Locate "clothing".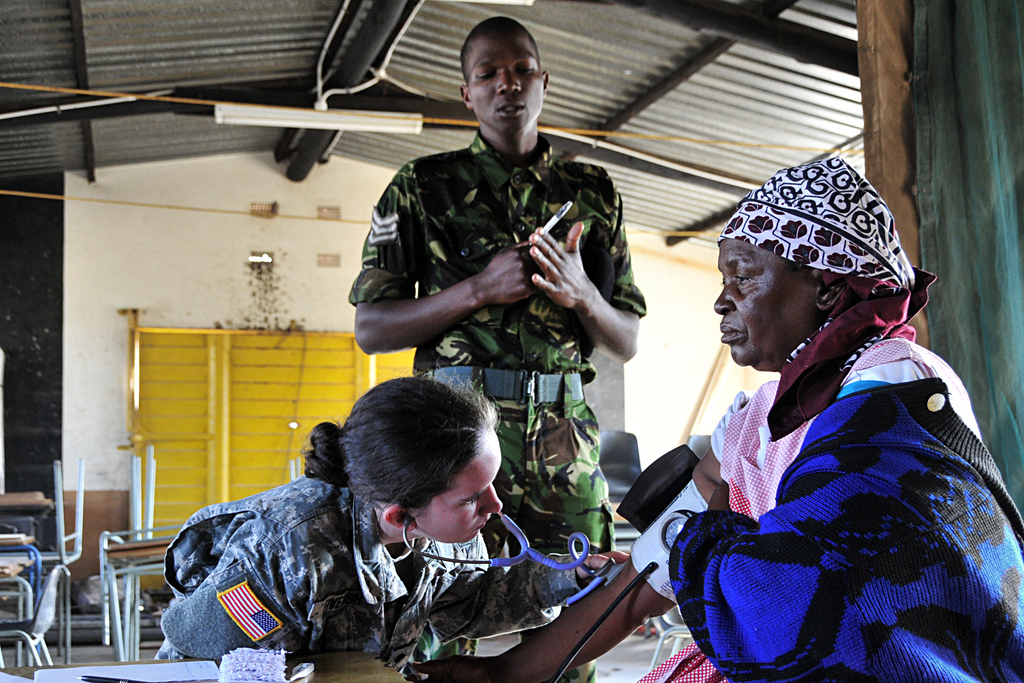
Bounding box: 345:127:649:551.
